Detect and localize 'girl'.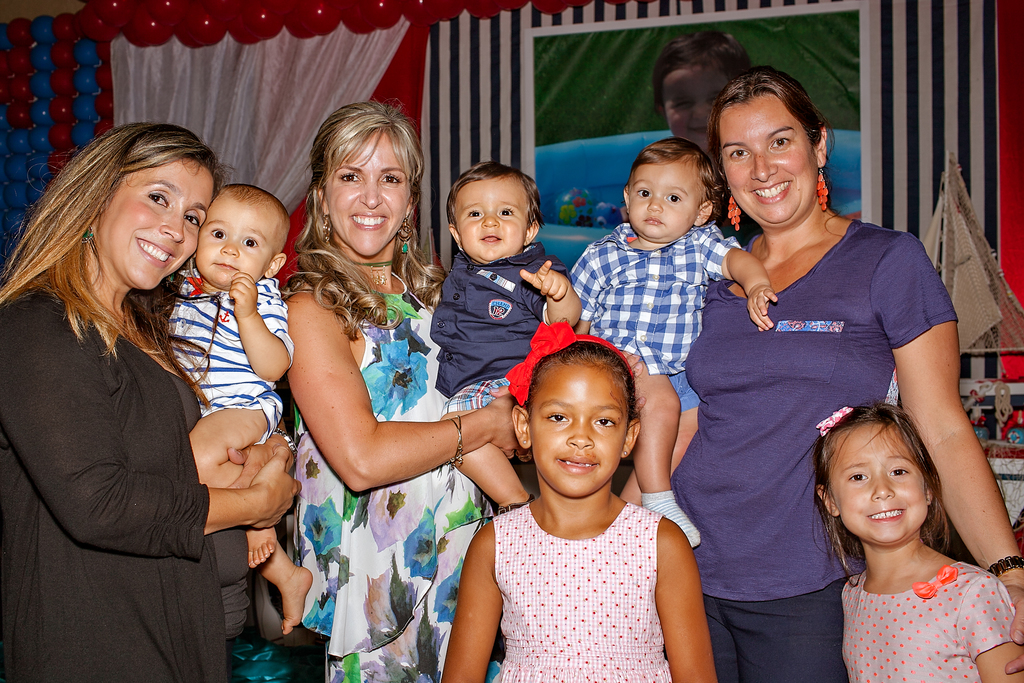
Localized at 442:341:719:682.
